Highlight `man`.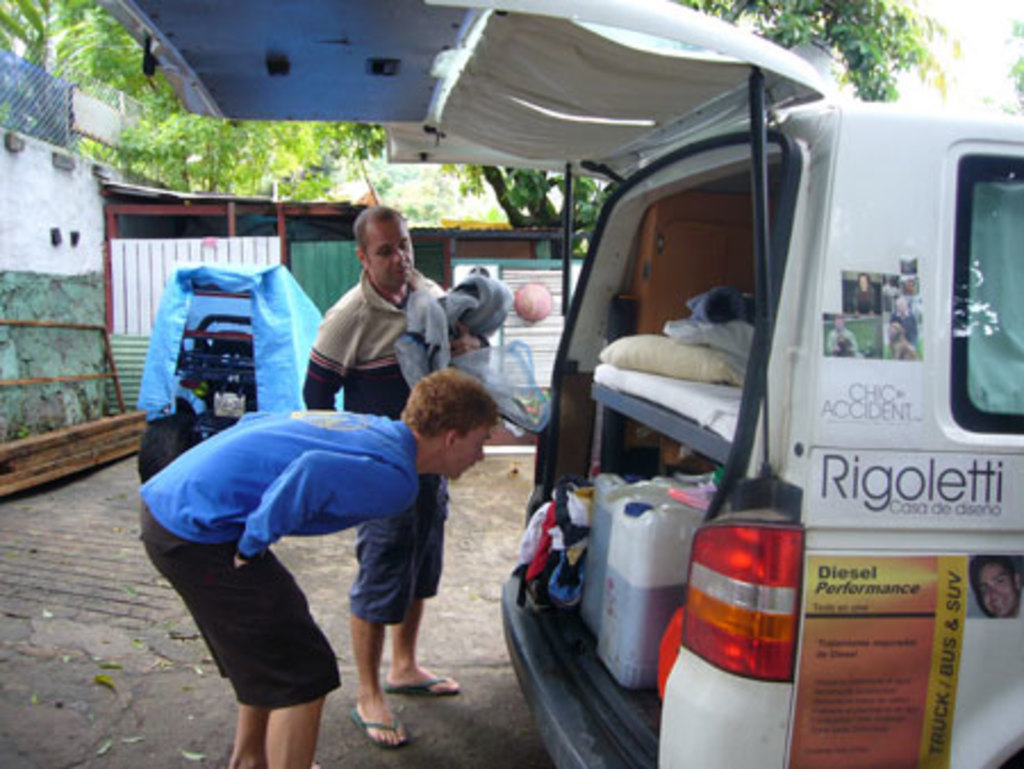
Highlighted region: [139,378,510,767].
